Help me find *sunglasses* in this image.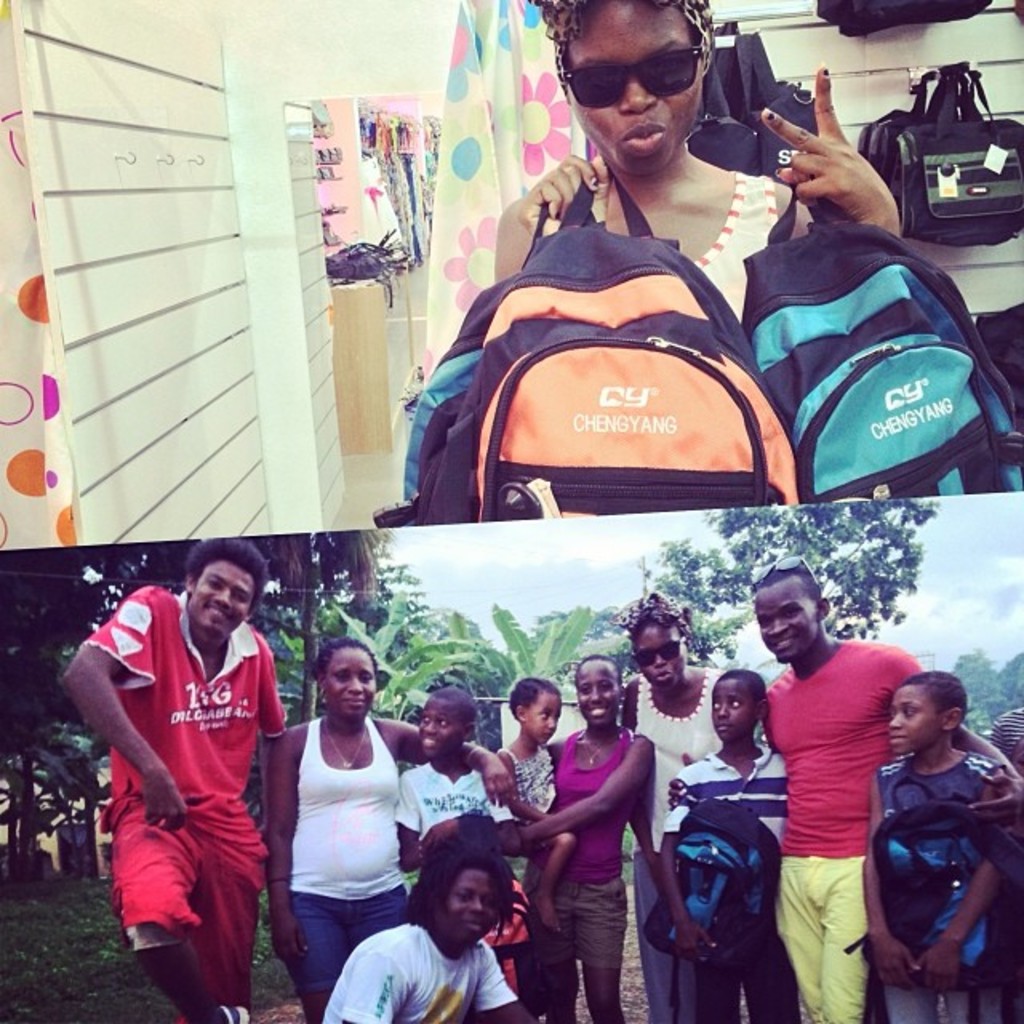
Found it: detection(558, 37, 712, 107).
